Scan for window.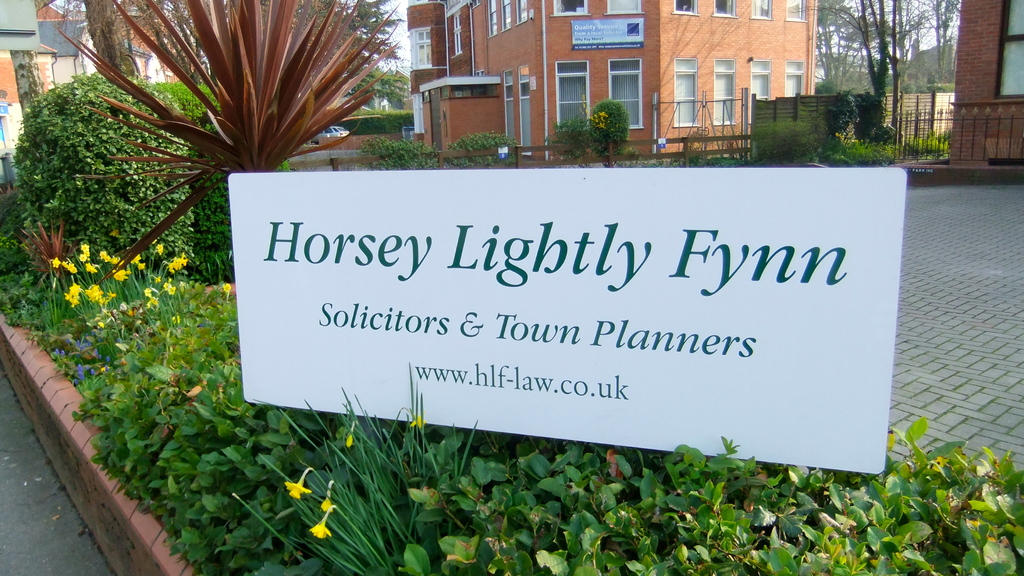
Scan result: [750, 60, 771, 98].
